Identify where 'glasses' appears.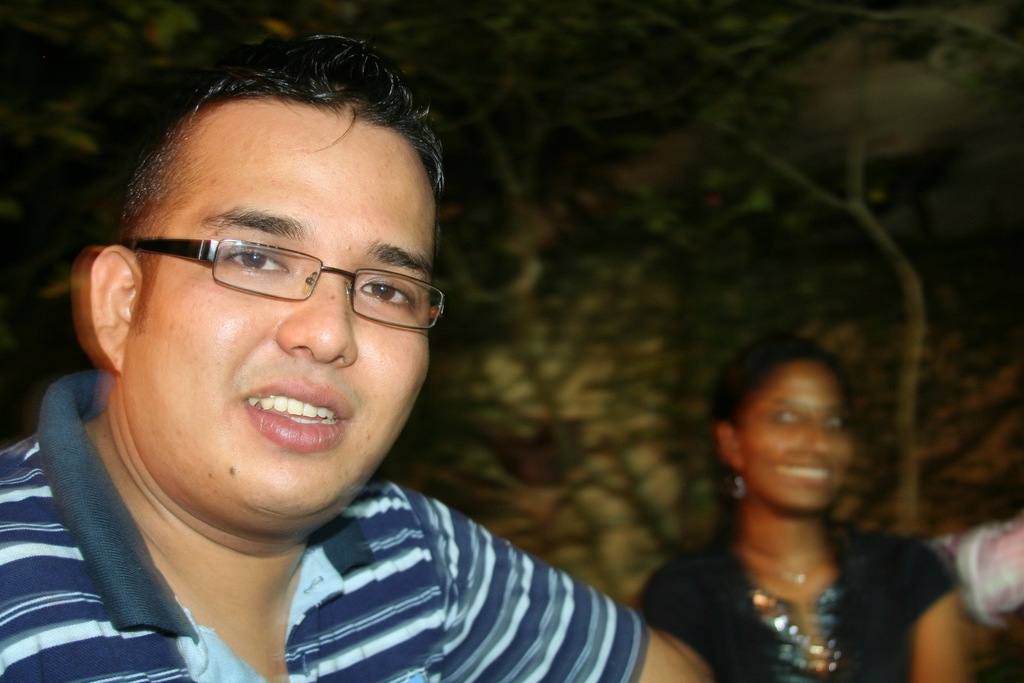
Appears at crop(124, 239, 445, 331).
